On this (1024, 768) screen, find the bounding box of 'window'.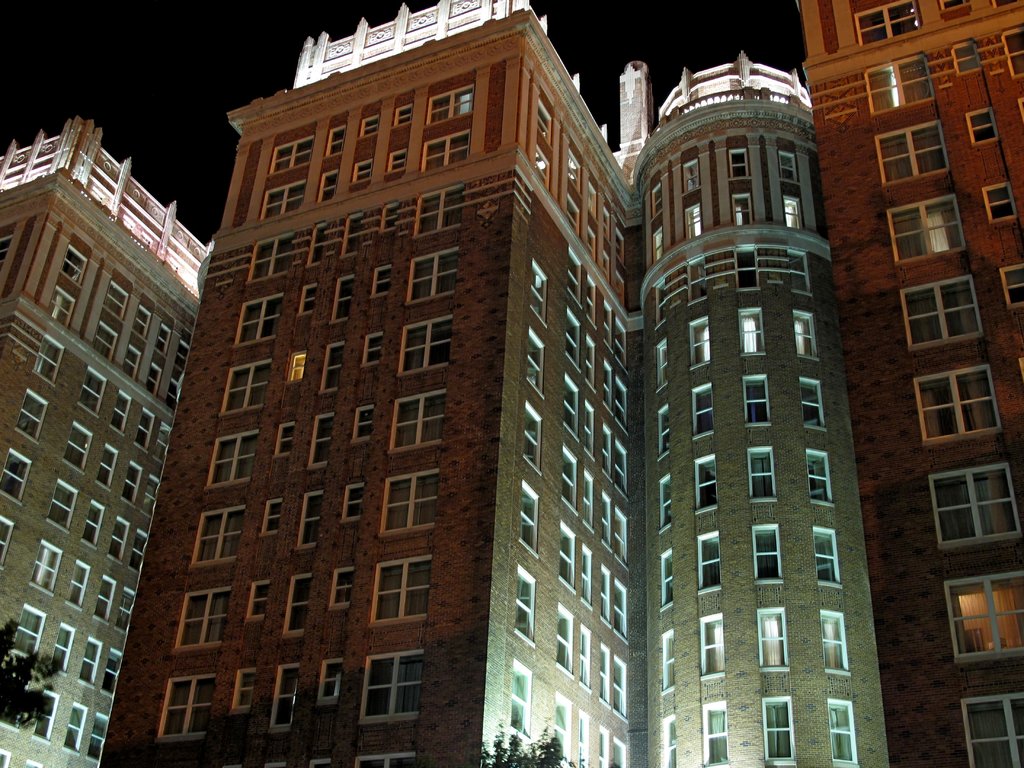
Bounding box: [62, 245, 90, 286].
